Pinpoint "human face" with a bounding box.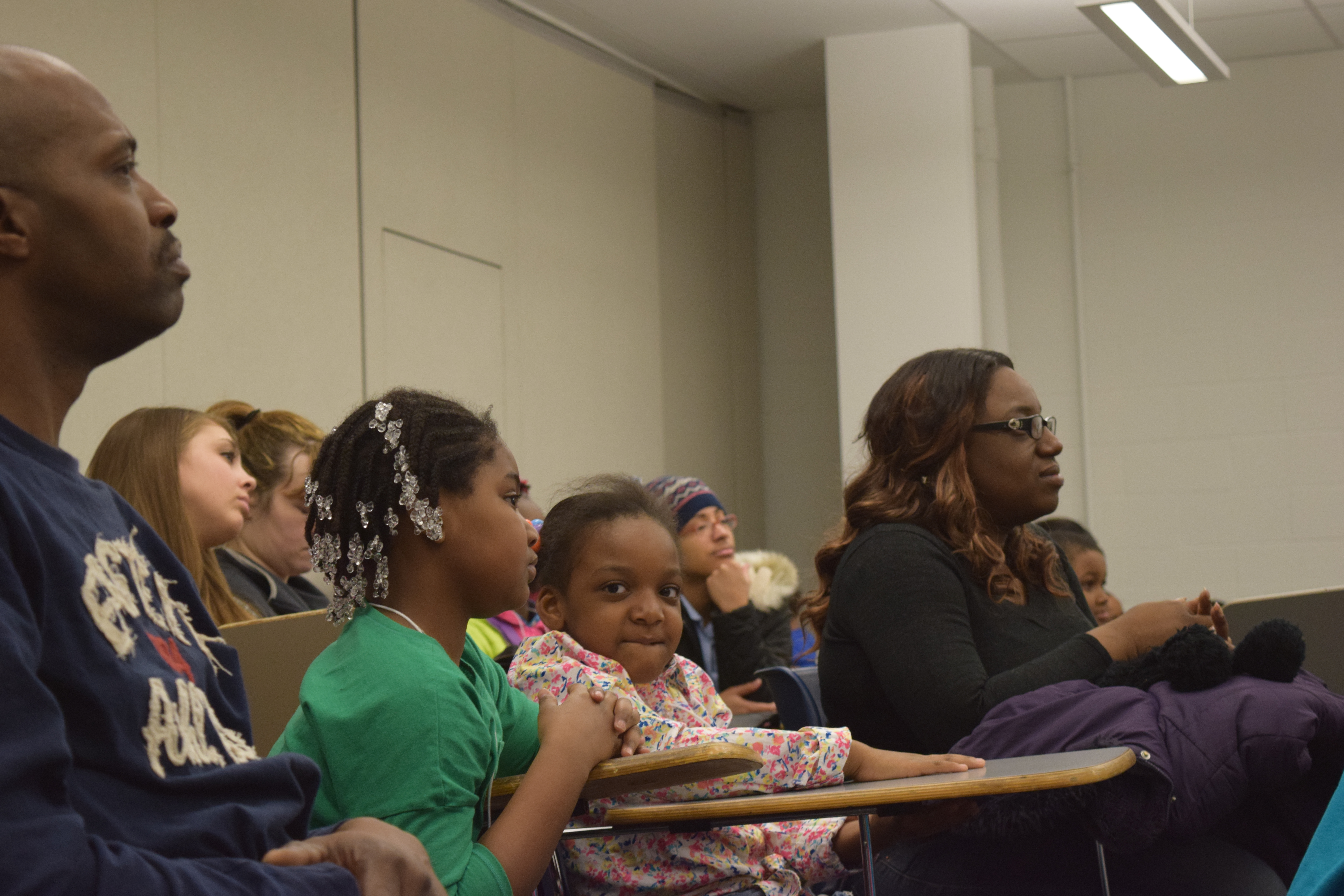
left=153, top=113, right=164, bottom=129.
